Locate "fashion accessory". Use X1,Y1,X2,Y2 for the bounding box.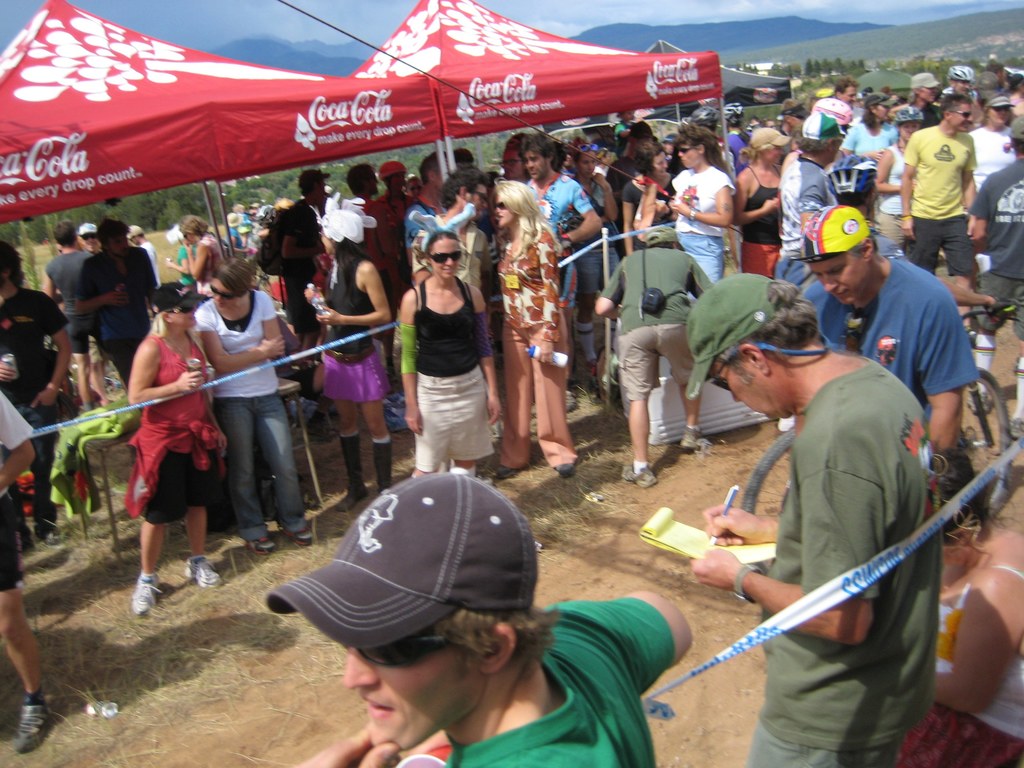
897,213,910,224.
